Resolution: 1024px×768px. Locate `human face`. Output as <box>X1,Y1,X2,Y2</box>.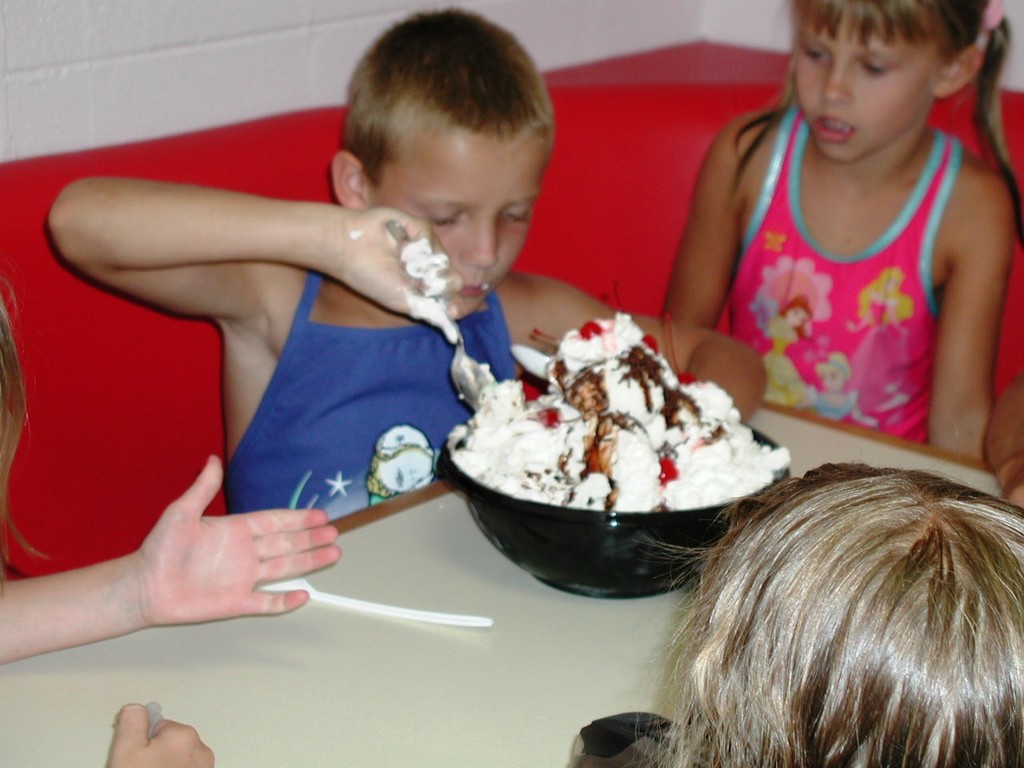
<box>368,119,550,316</box>.
